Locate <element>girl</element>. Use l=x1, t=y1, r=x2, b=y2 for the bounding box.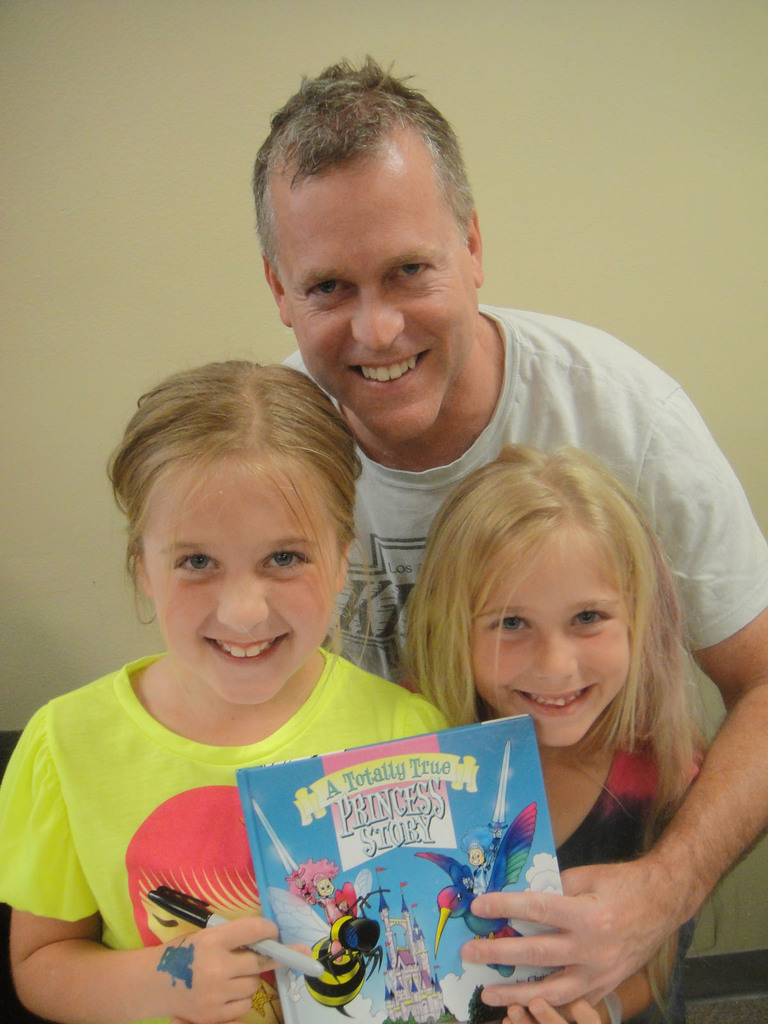
l=0, t=362, r=452, b=1023.
